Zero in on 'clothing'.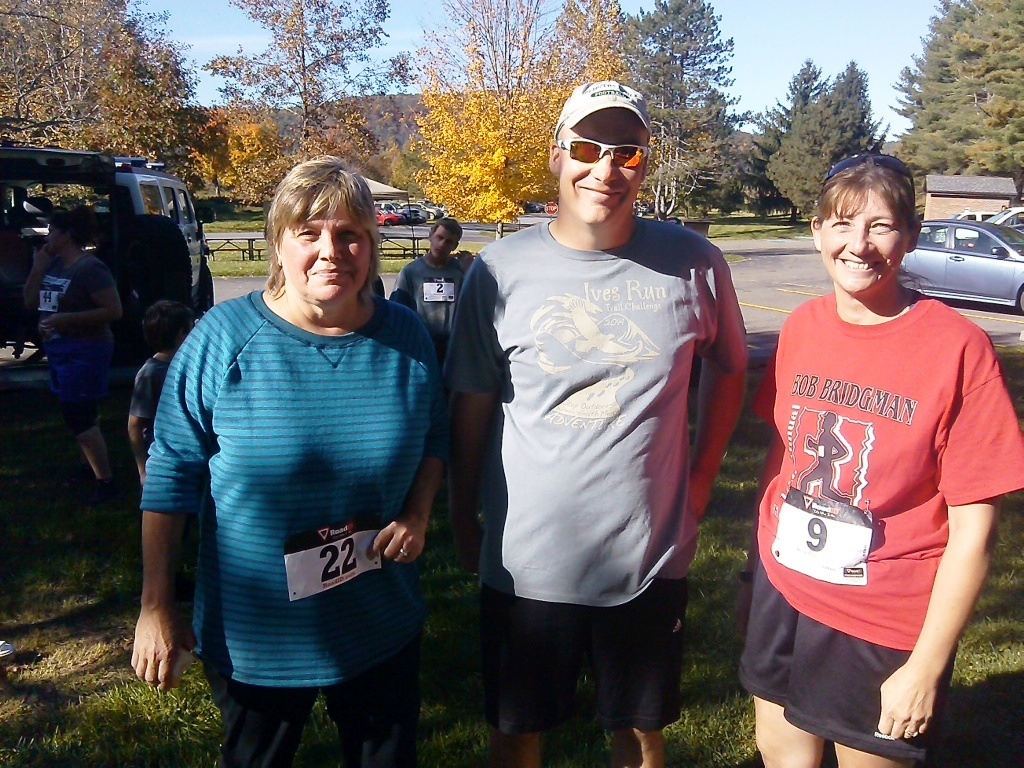
Zeroed in: region(138, 292, 453, 767).
